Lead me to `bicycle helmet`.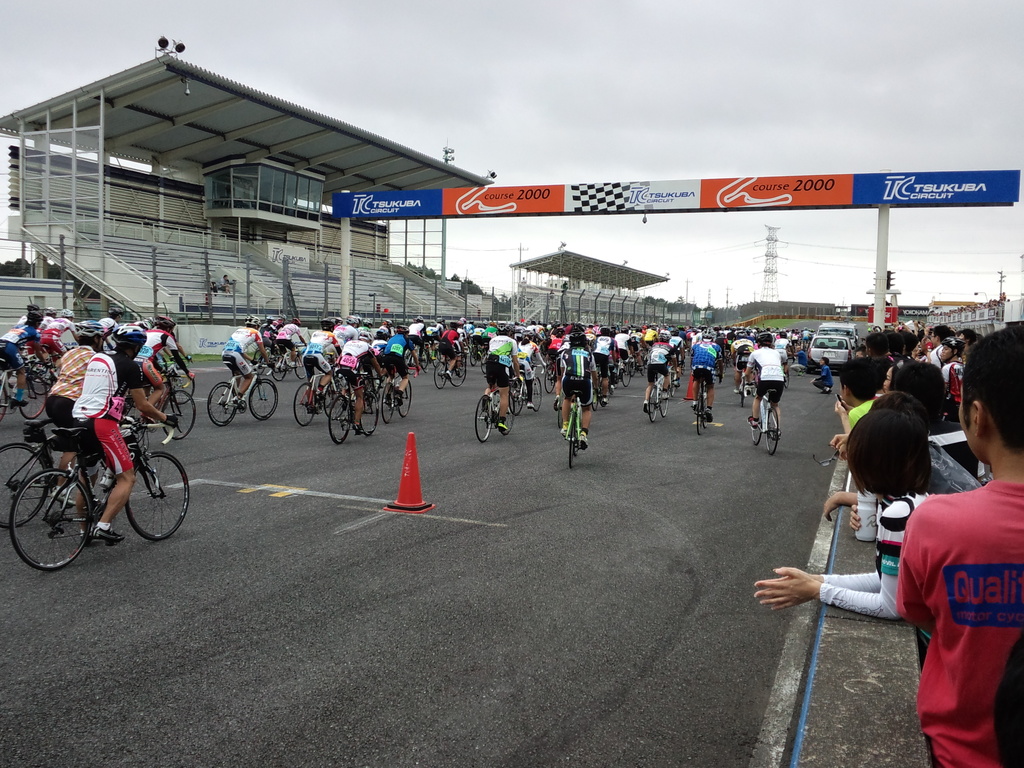
Lead to 75,321,104,338.
